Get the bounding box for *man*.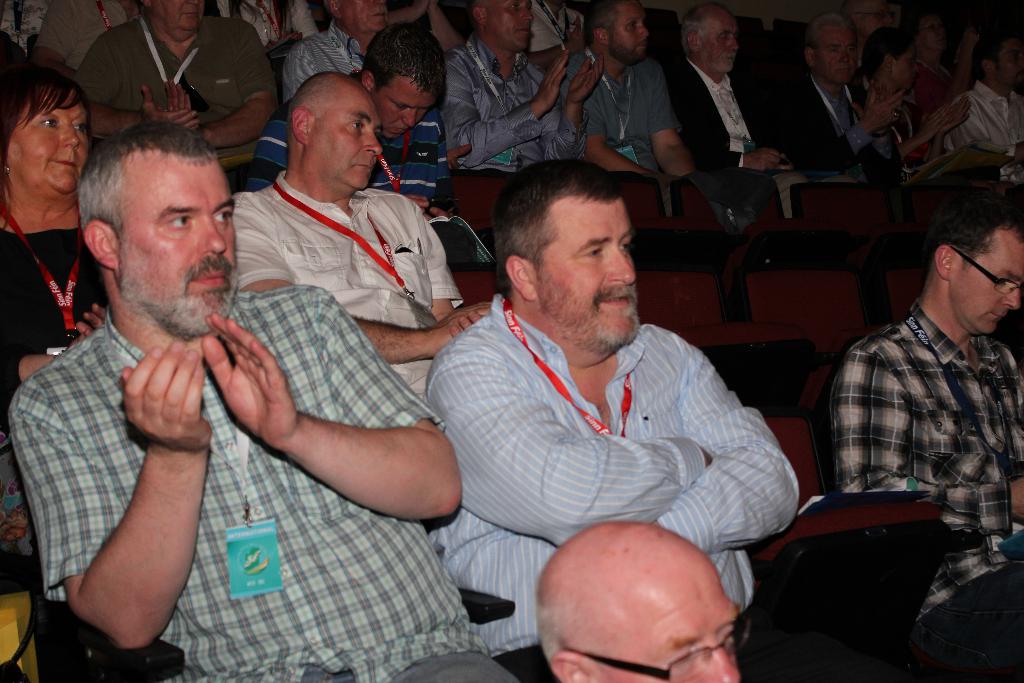
(563, 0, 691, 177).
